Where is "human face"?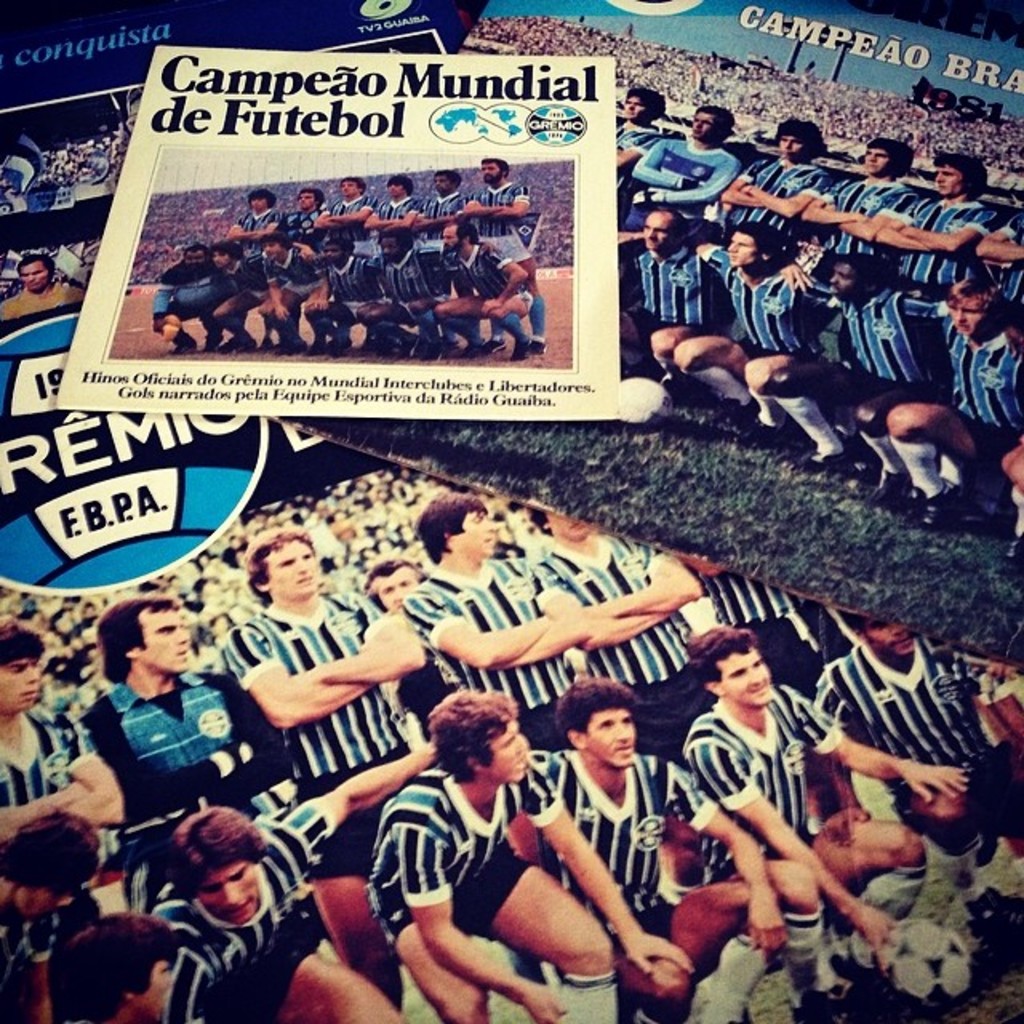
BBox(869, 149, 893, 176).
